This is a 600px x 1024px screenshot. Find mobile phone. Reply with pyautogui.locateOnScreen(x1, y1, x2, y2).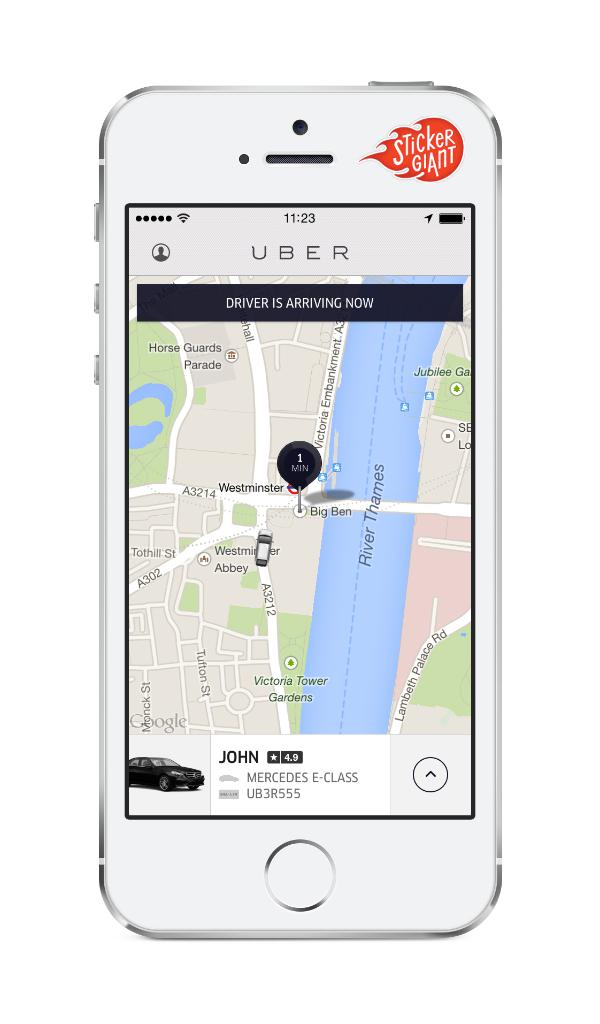
pyautogui.locateOnScreen(93, 80, 503, 945).
